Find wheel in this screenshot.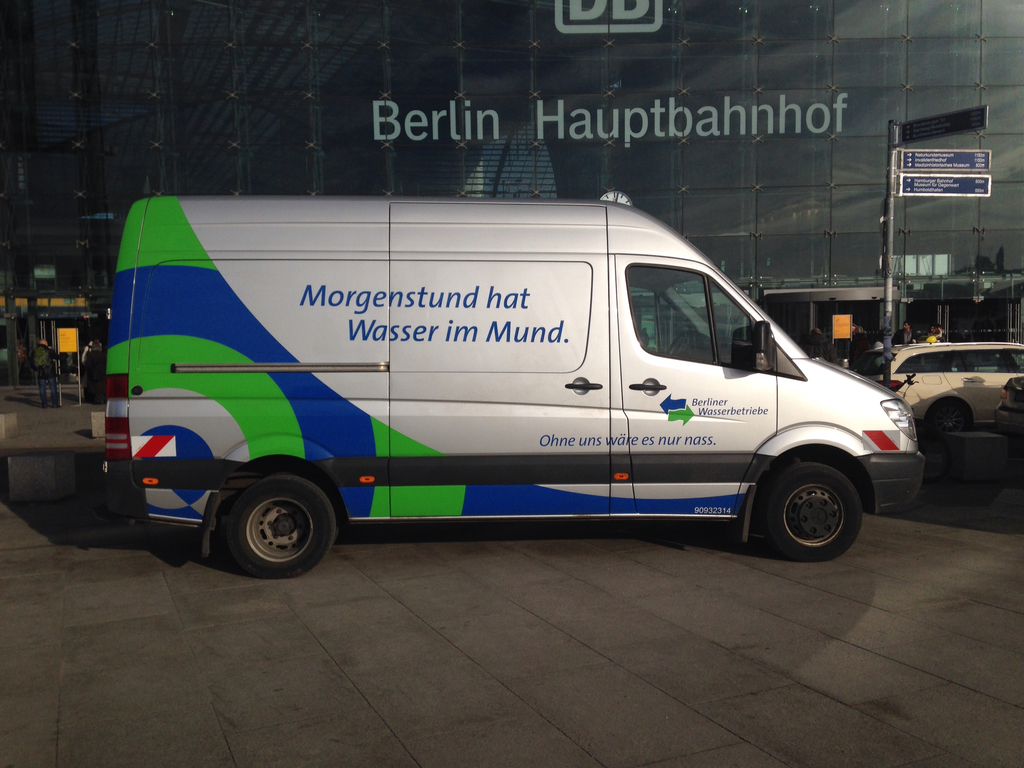
The bounding box for wheel is BBox(756, 466, 862, 563).
